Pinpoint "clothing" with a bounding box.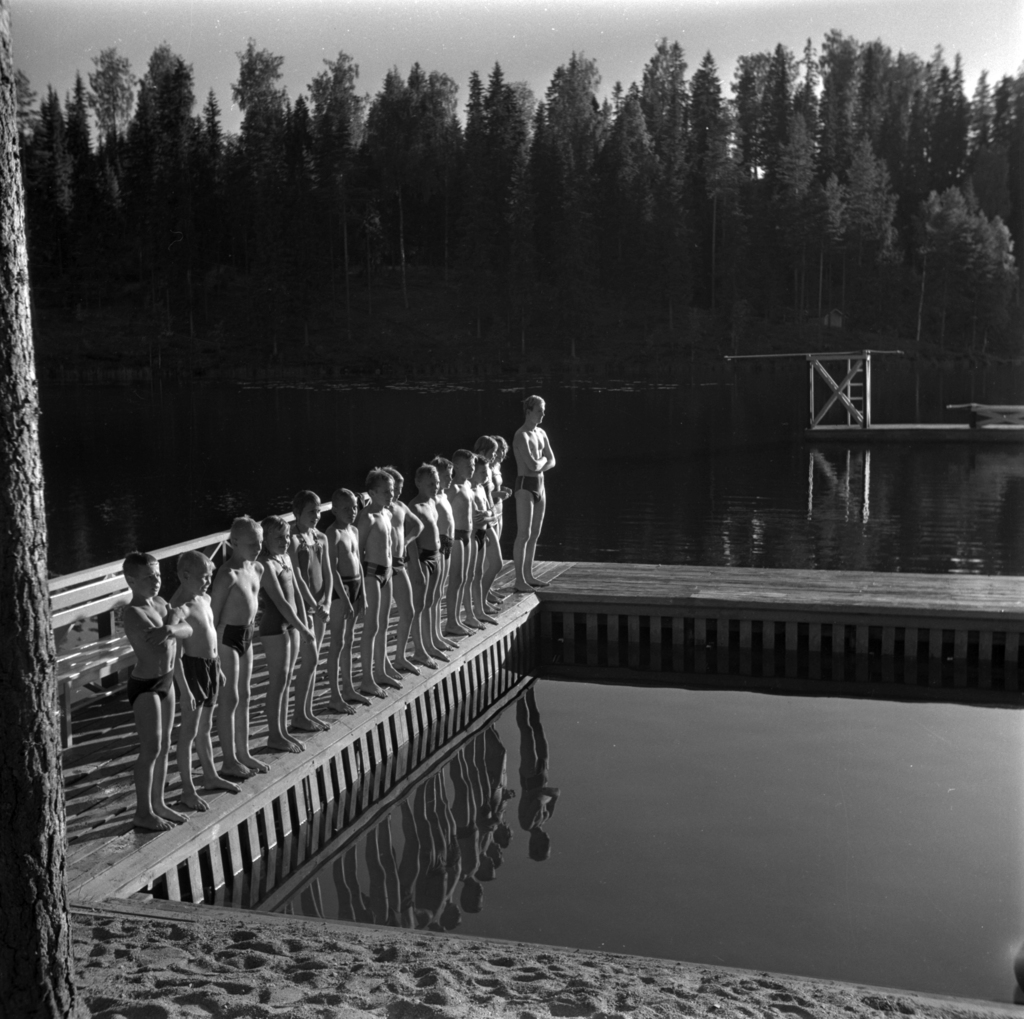
bbox=[295, 528, 332, 620].
